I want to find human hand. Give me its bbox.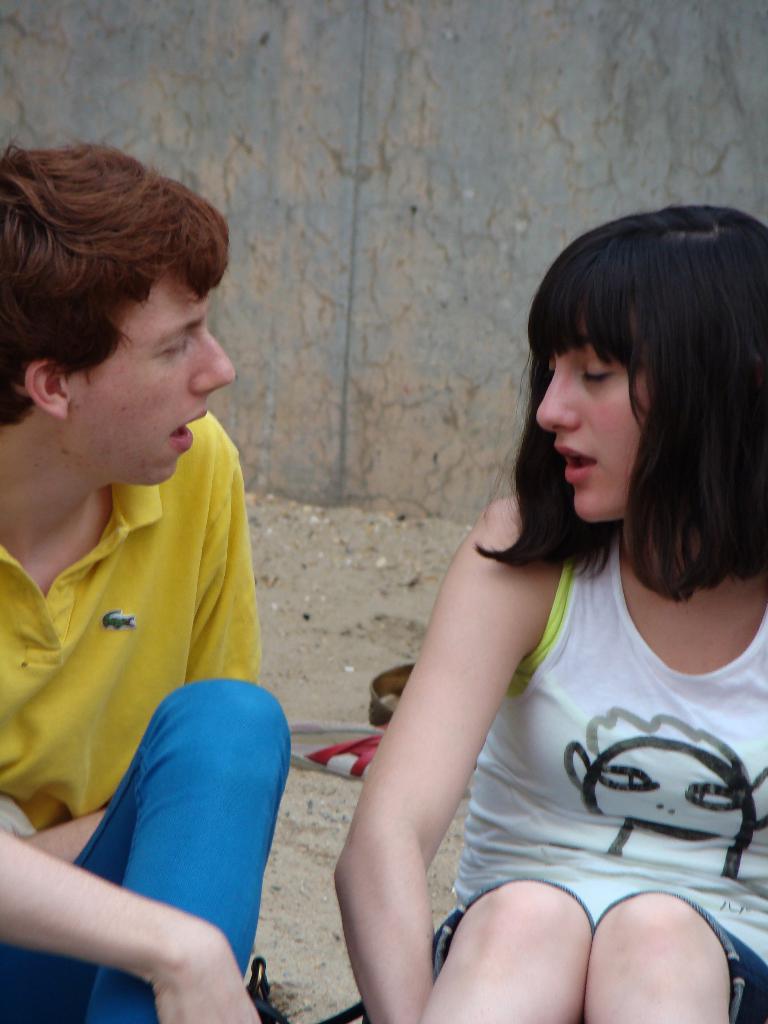
bbox(76, 878, 255, 1016).
